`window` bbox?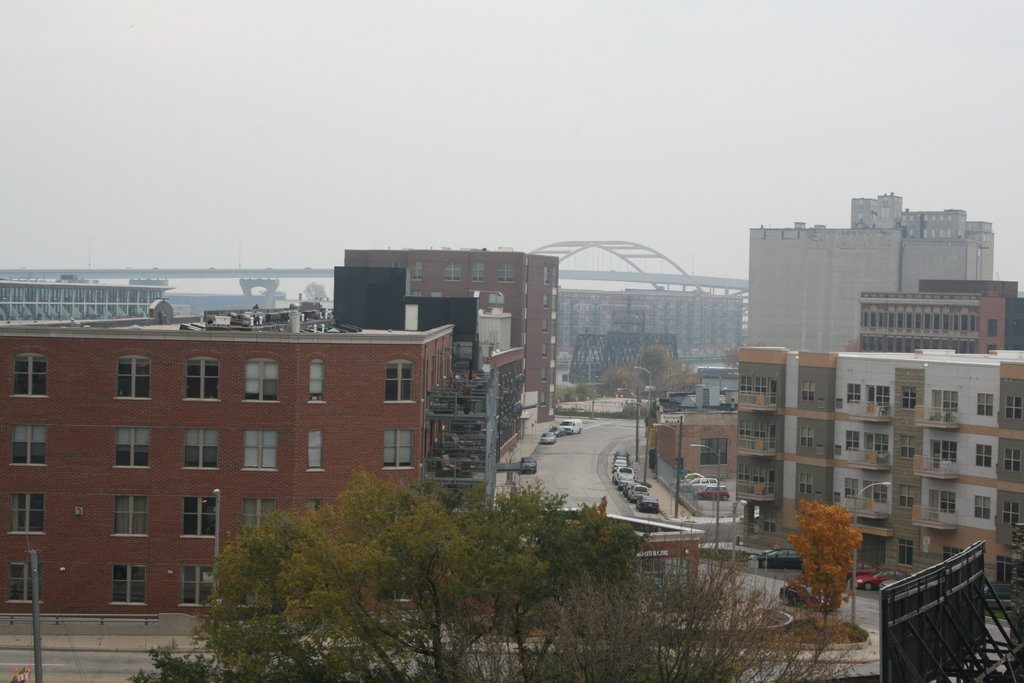
rect(9, 357, 47, 396)
